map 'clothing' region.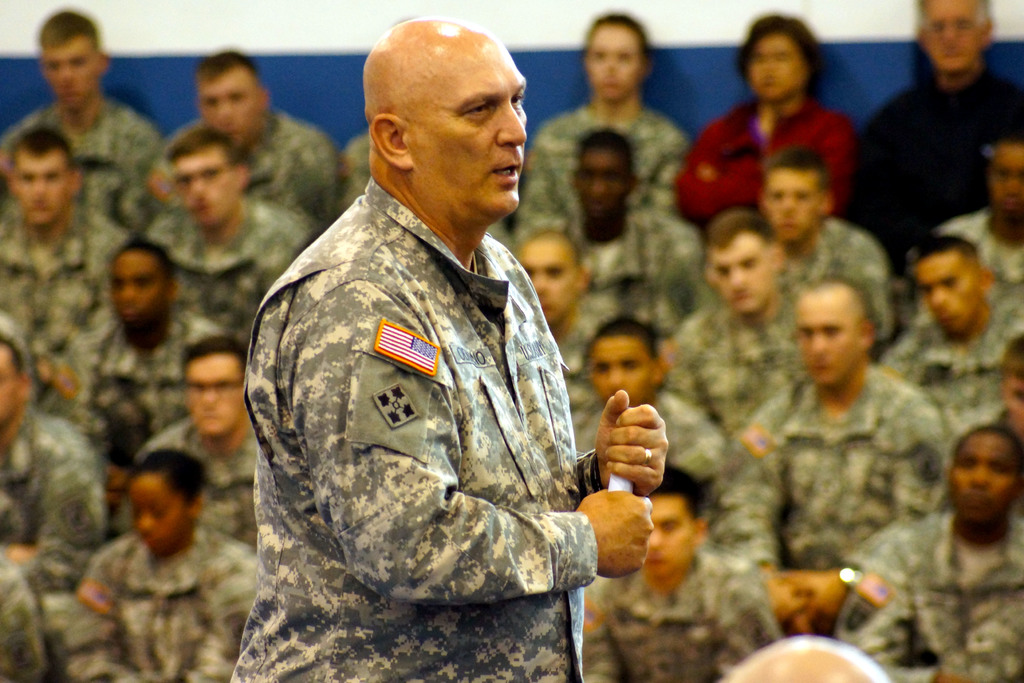
Mapped to [167, 119, 319, 224].
